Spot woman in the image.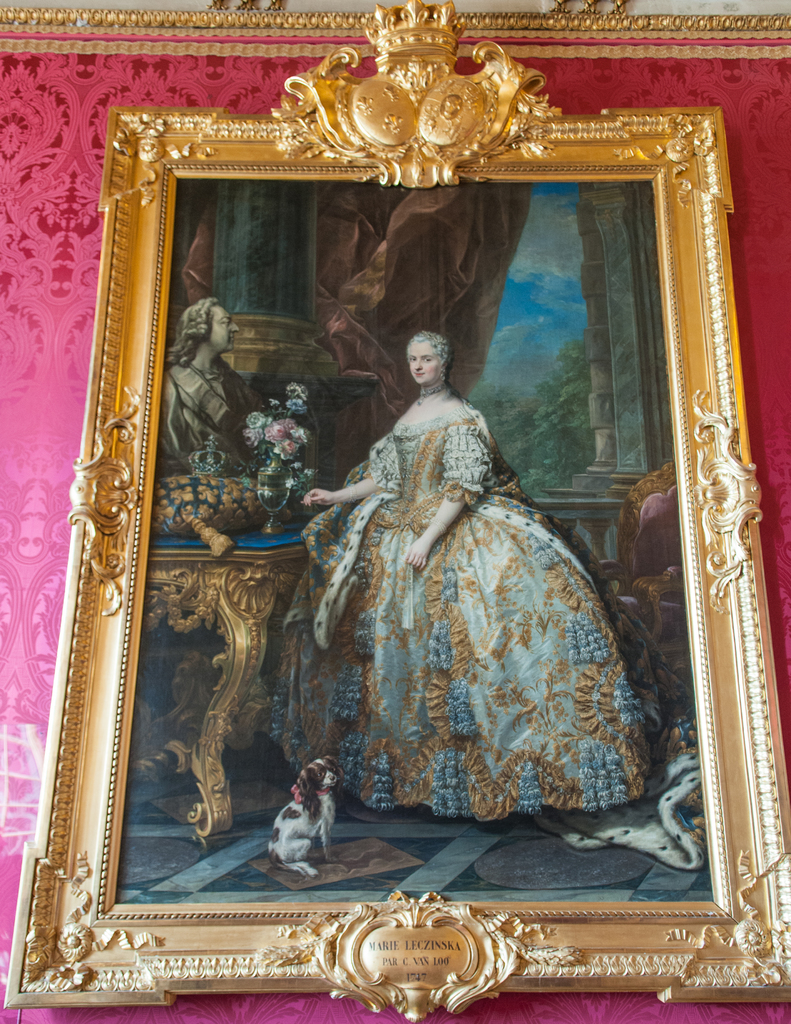
woman found at x1=278 y1=278 x2=614 y2=870.
